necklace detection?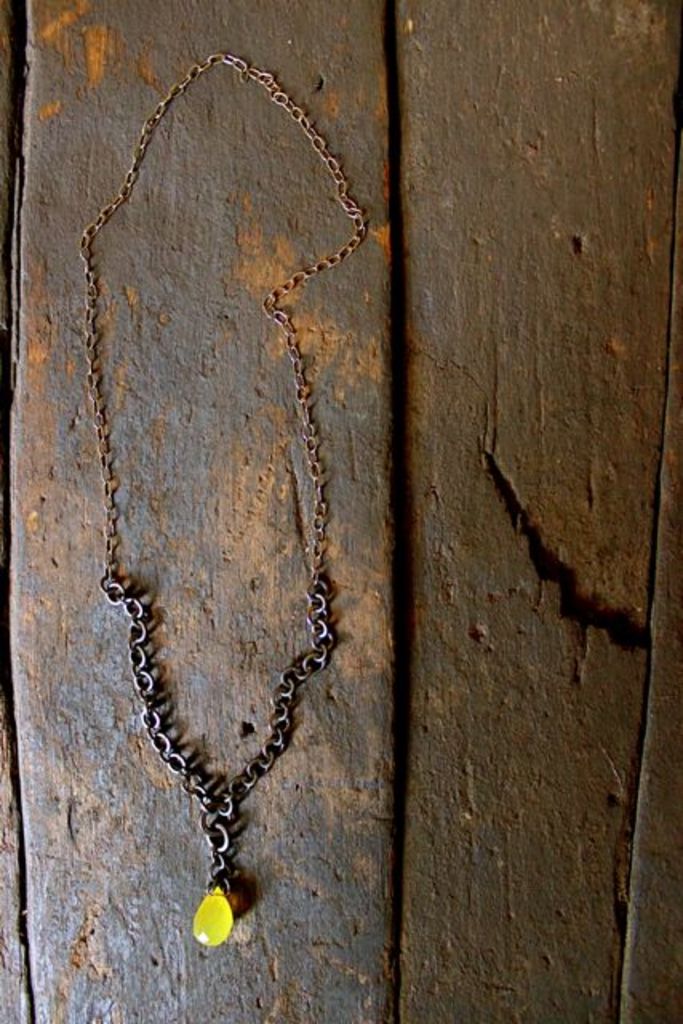
(61, 69, 422, 925)
